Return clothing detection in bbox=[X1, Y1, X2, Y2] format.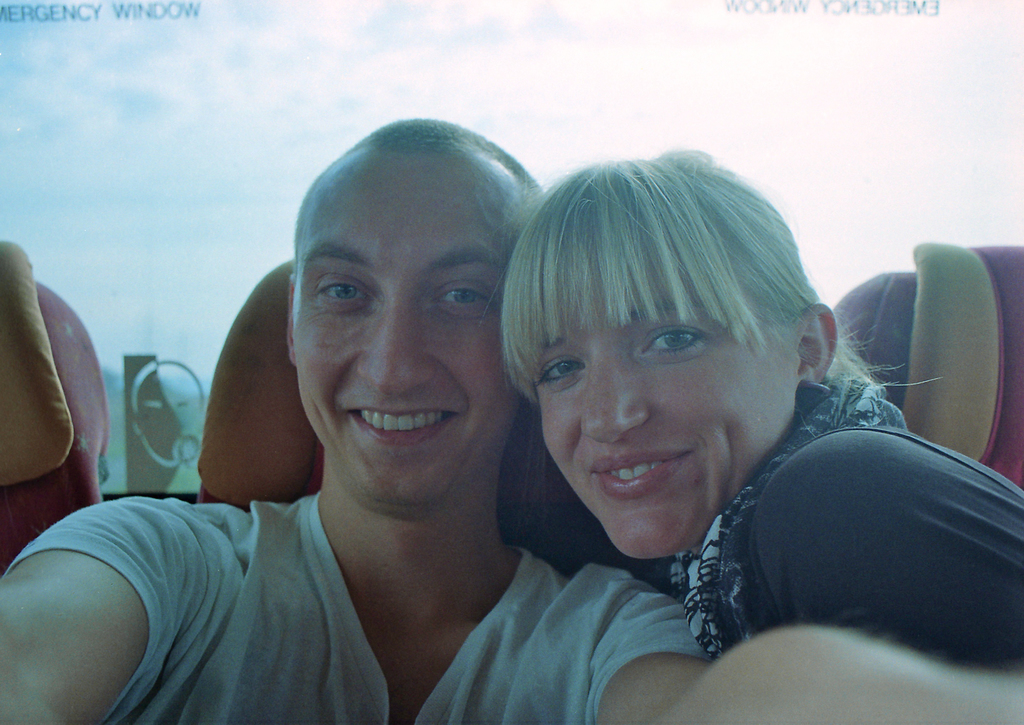
bbox=[669, 378, 1023, 676].
